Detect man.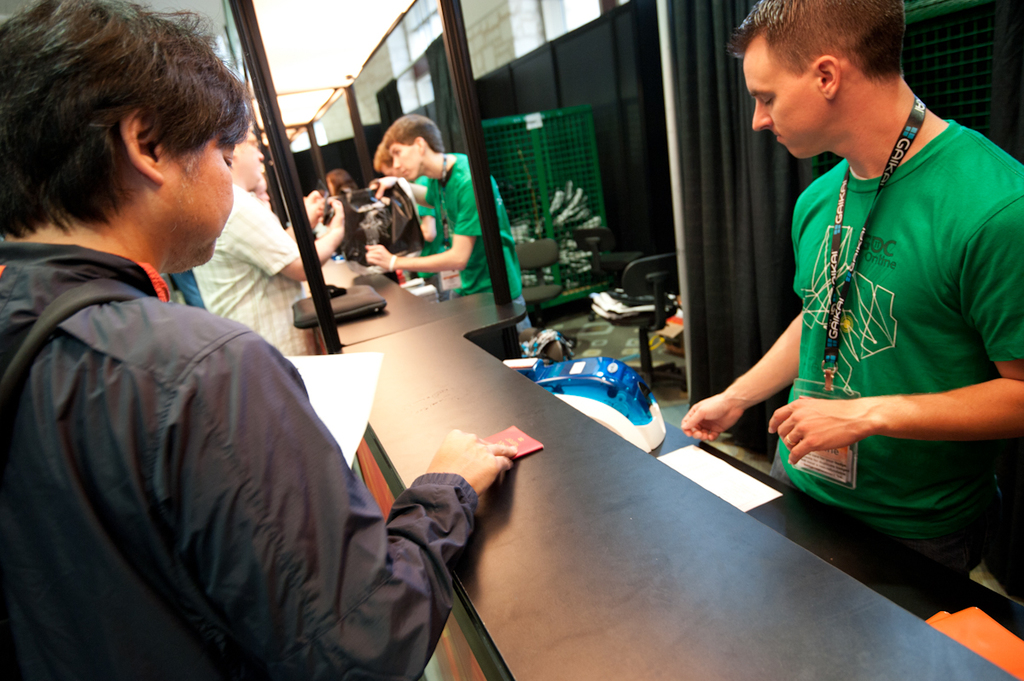
Detected at bbox(189, 134, 345, 361).
